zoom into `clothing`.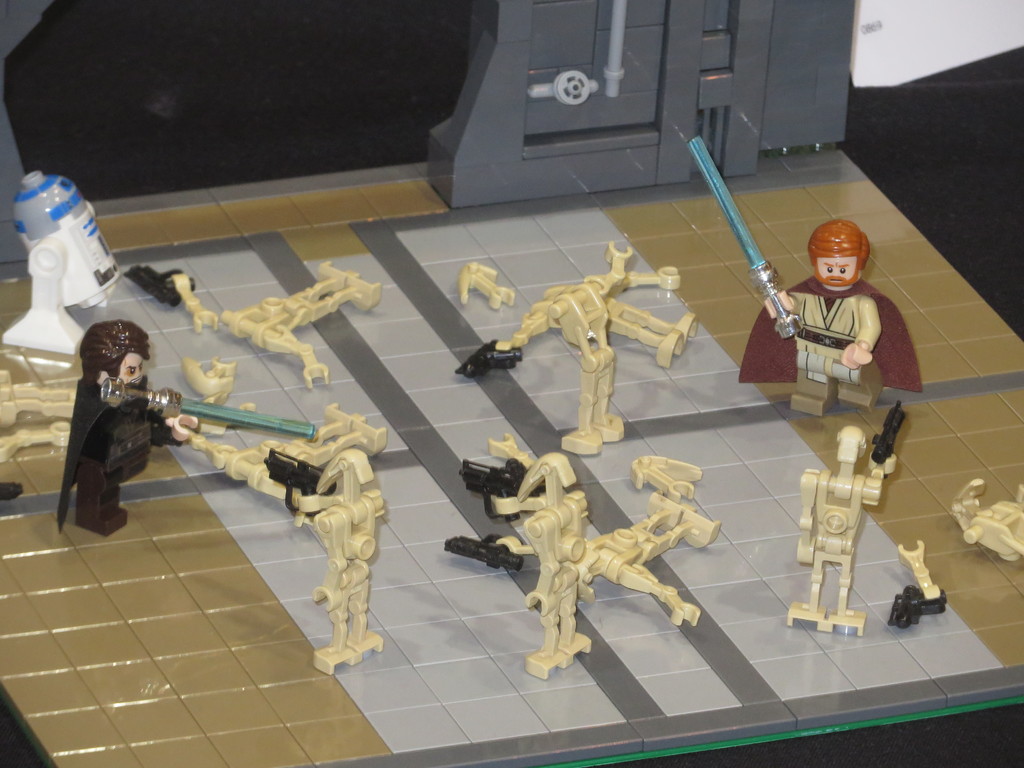
Zoom target: 56/378/174/528.
